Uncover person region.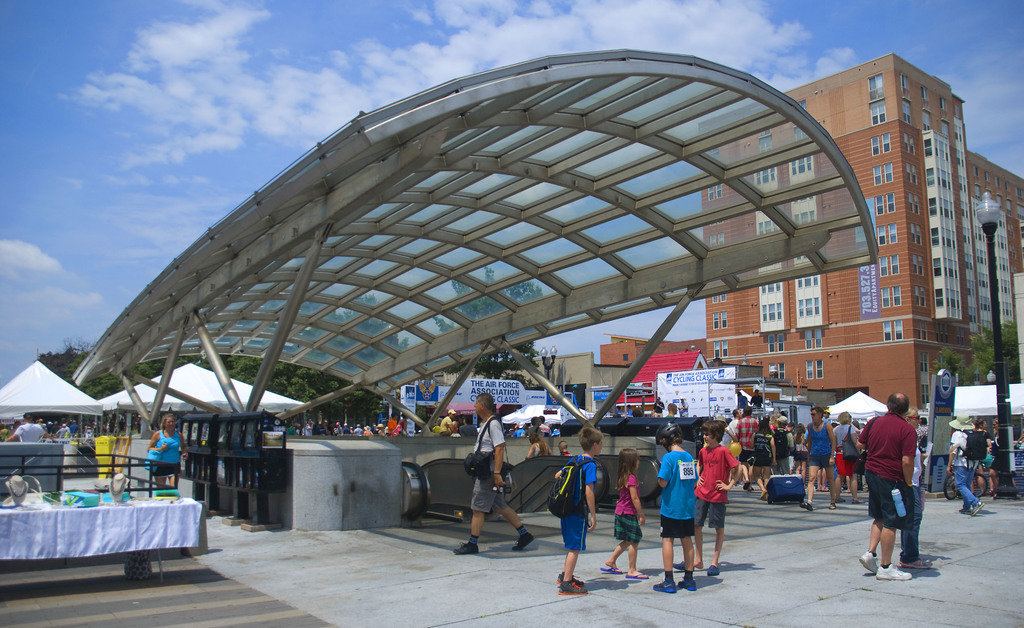
Uncovered: 551,429,604,597.
